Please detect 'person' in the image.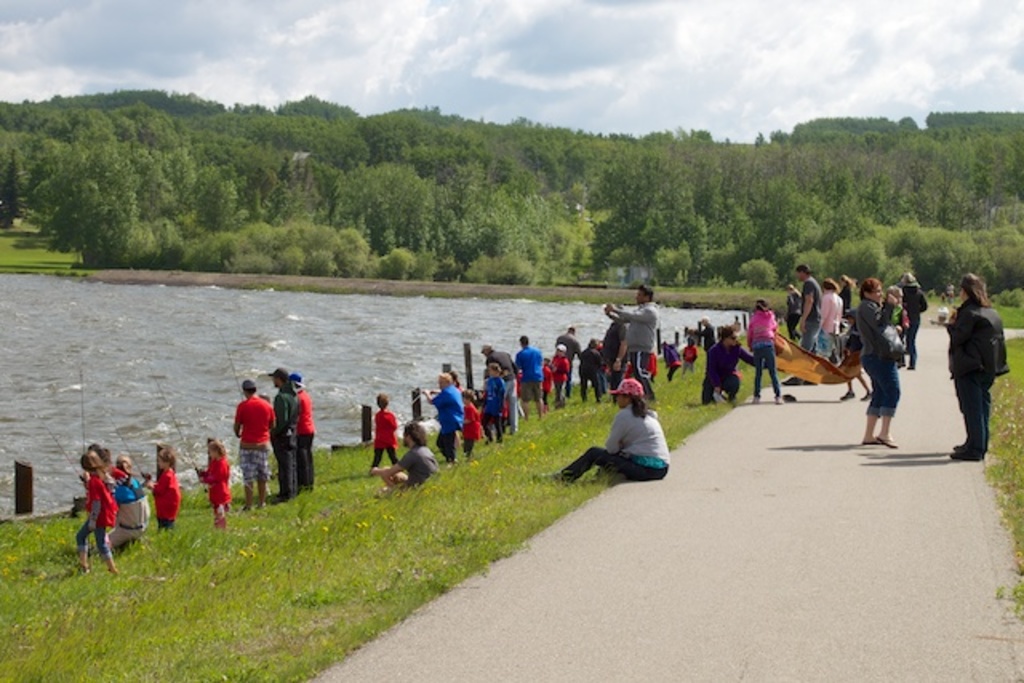
<box>795,266,814,365</box>.
